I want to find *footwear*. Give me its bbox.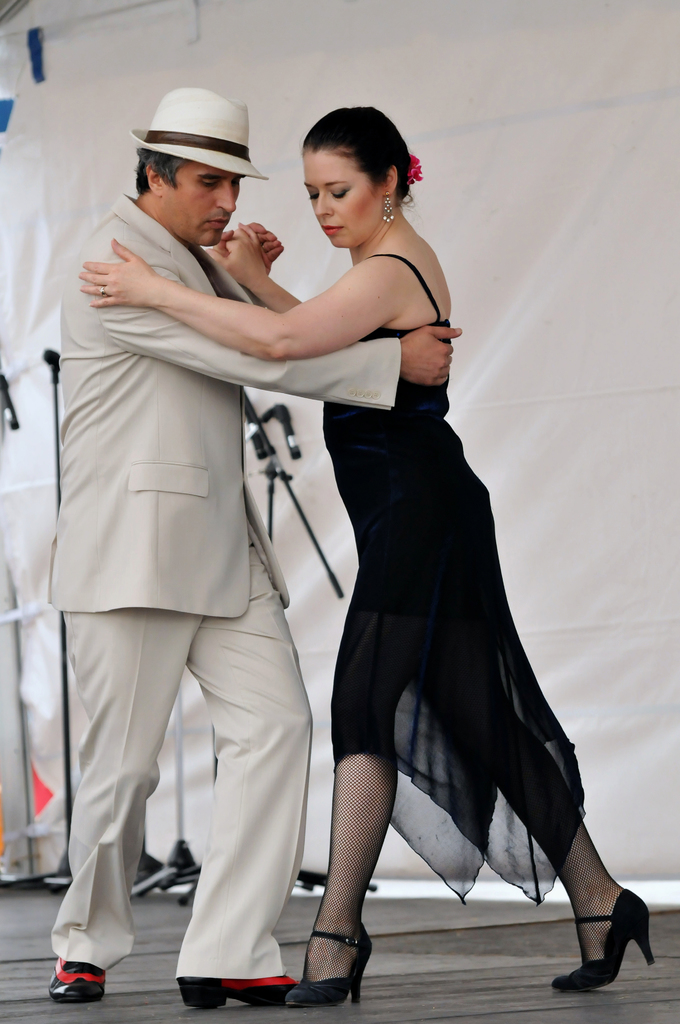
select_region(46, 940, 109, 1002).
